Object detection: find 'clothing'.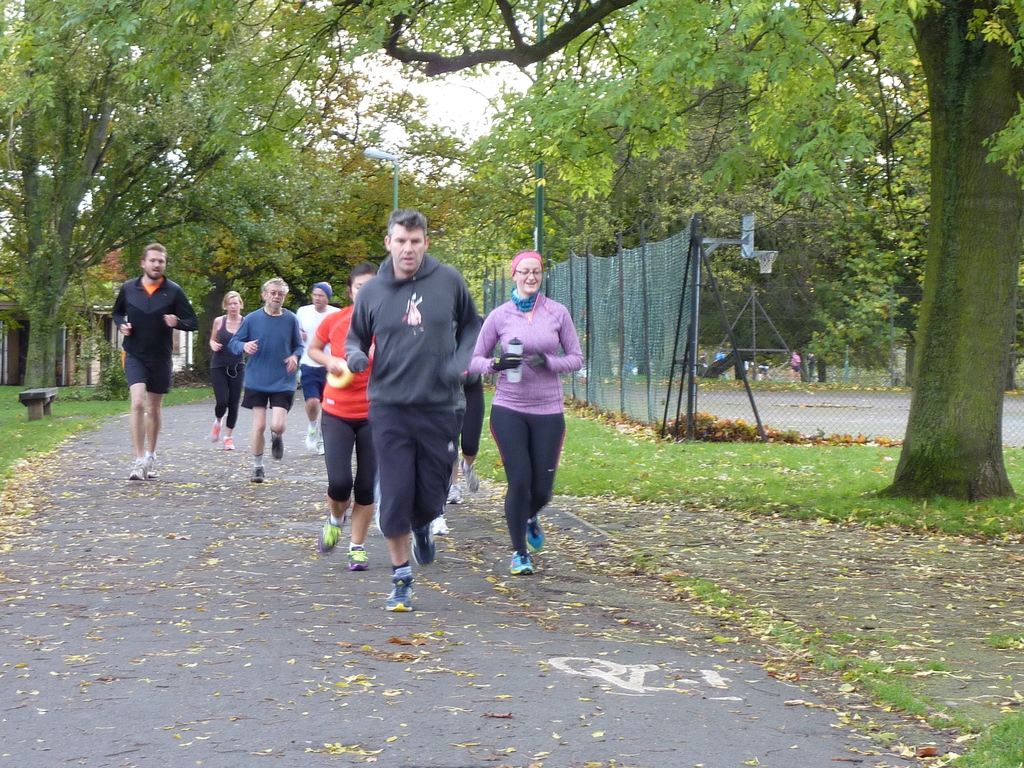
<box>472,296,581,549</box>.
